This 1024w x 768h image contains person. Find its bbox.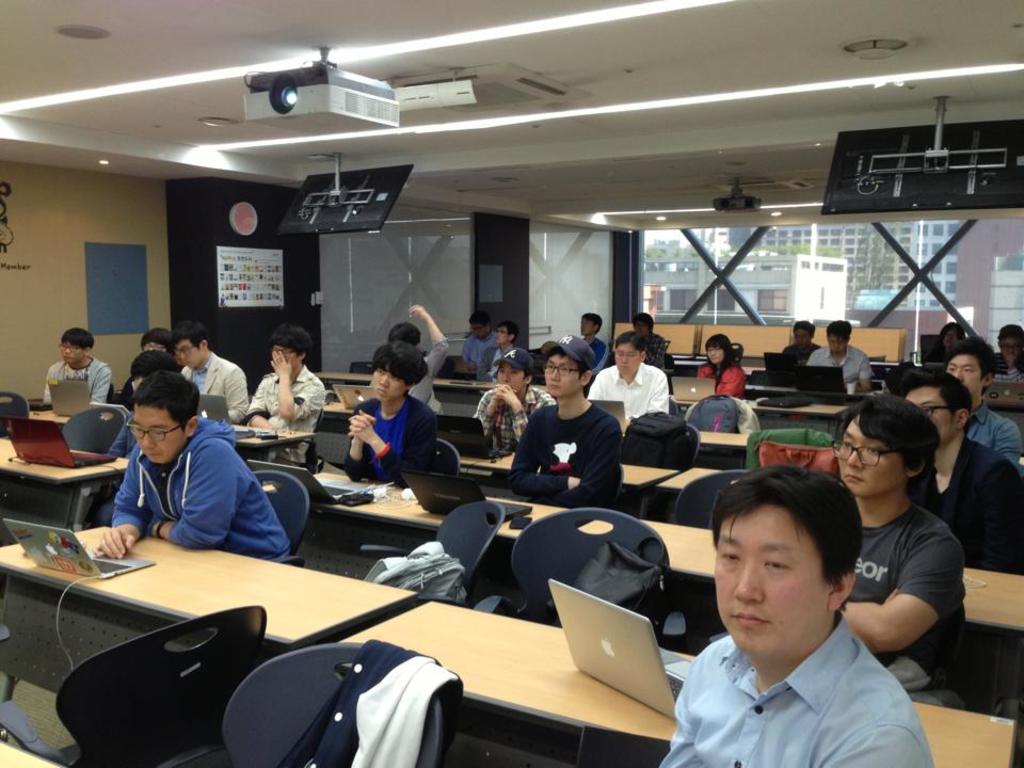
(x1=778, y1=315, x2=822, y2=365).
